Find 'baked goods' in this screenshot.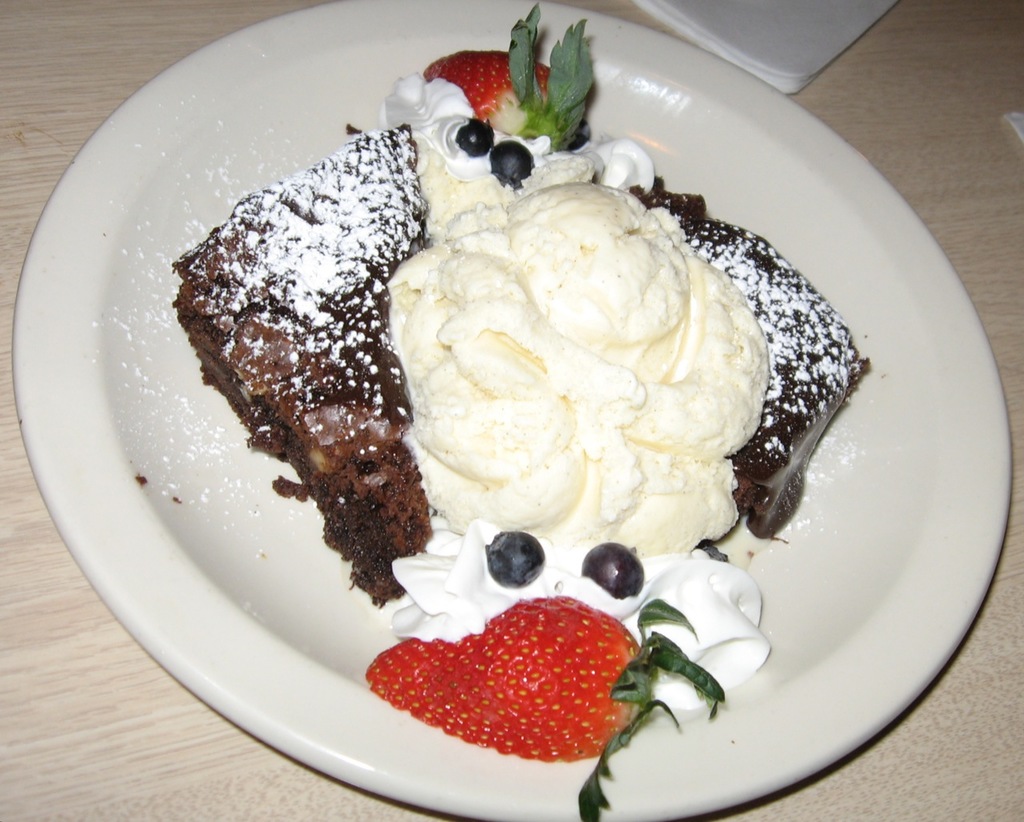
The bounding box for 'baked goods' is left=165, top=164, right=460, bottom=576.
